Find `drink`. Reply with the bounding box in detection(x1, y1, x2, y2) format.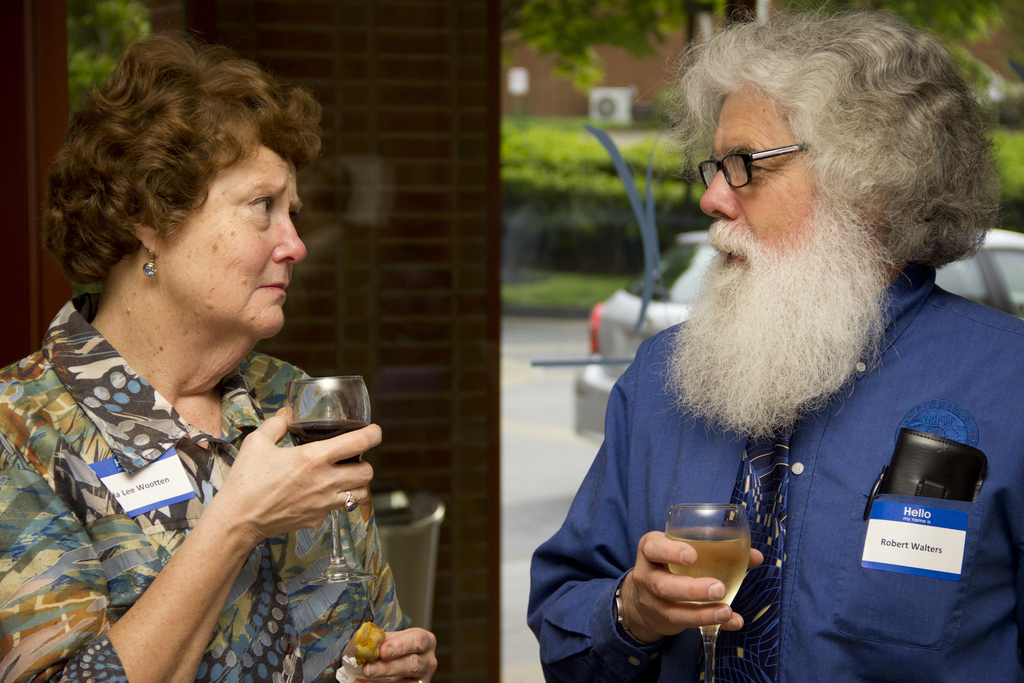
detection(648, 489, 778, 638).
